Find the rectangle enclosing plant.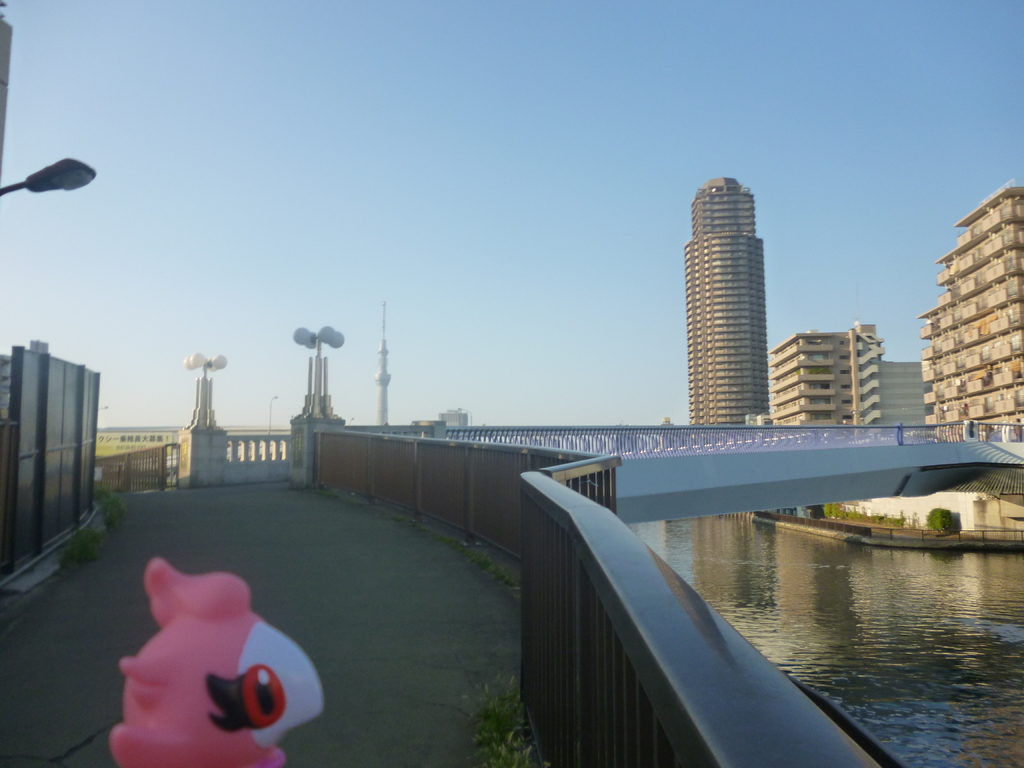
rect(61, 528, 105, 563).
